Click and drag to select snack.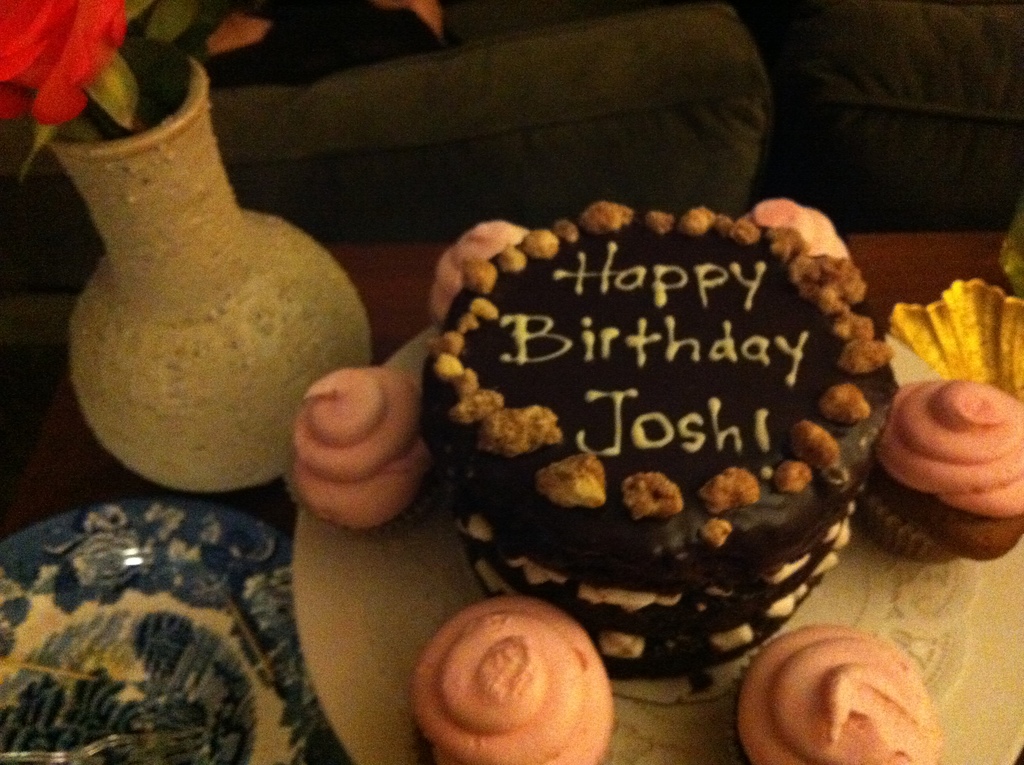
Selection: 285, 367, 426, 529.
